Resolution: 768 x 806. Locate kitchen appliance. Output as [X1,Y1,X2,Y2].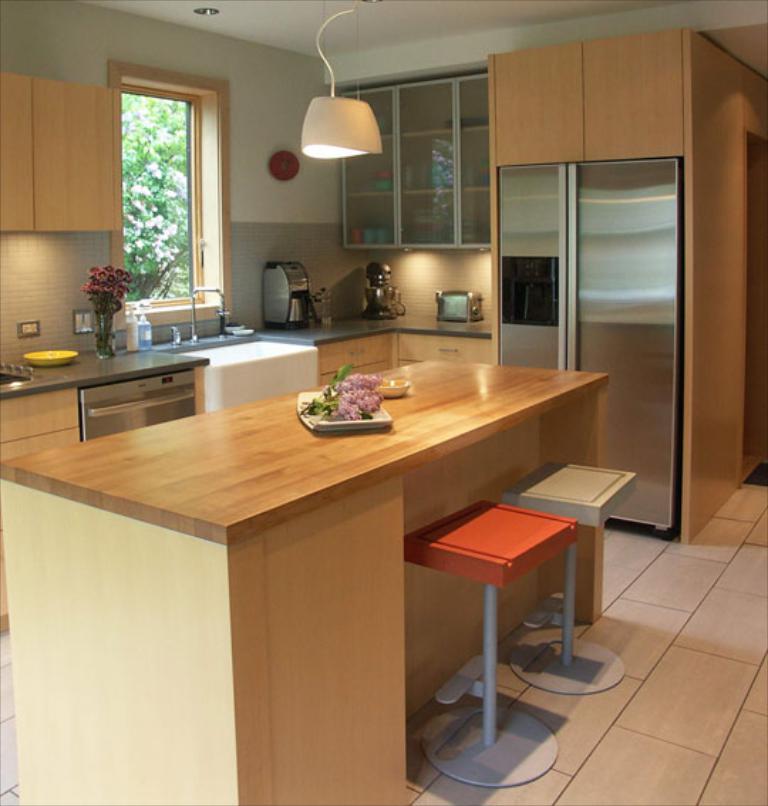
[20,333,210,441].
